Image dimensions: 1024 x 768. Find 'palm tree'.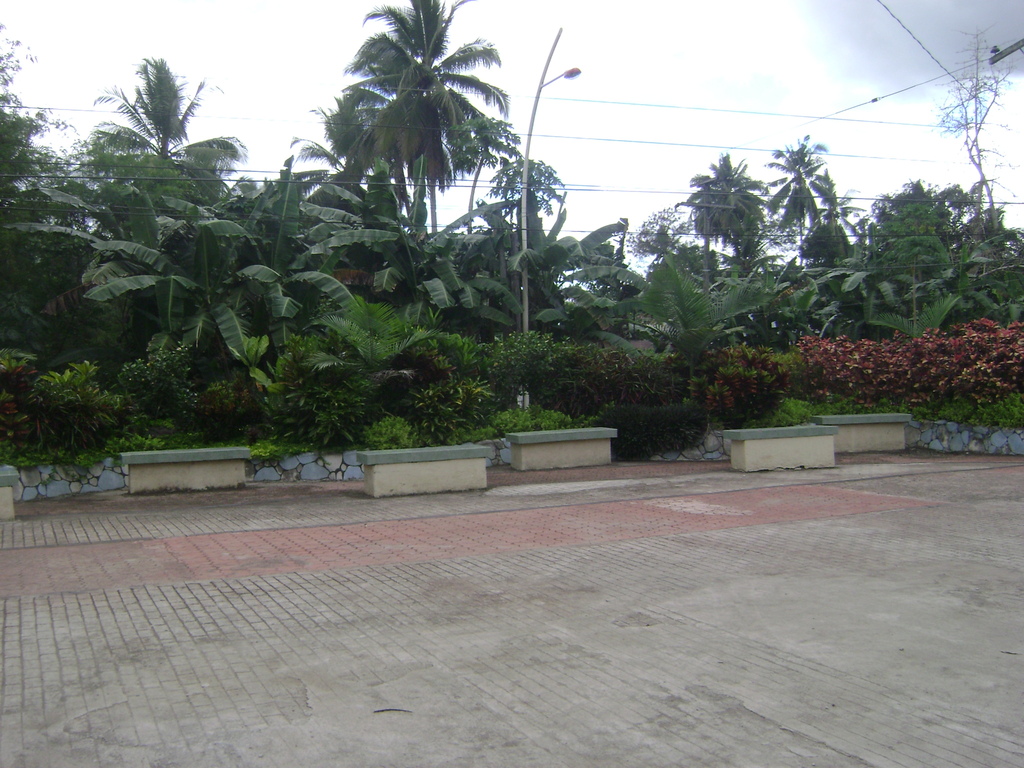
rect(676, 156, 763, 269).
